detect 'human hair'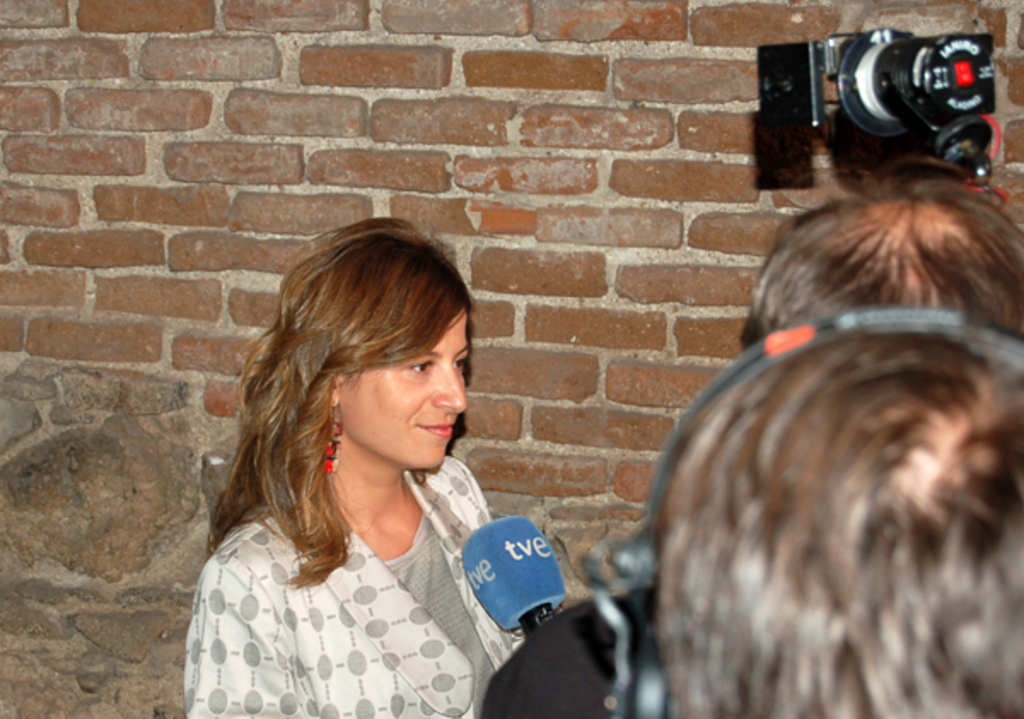
bbox=[649, 319, 1022, 717]
